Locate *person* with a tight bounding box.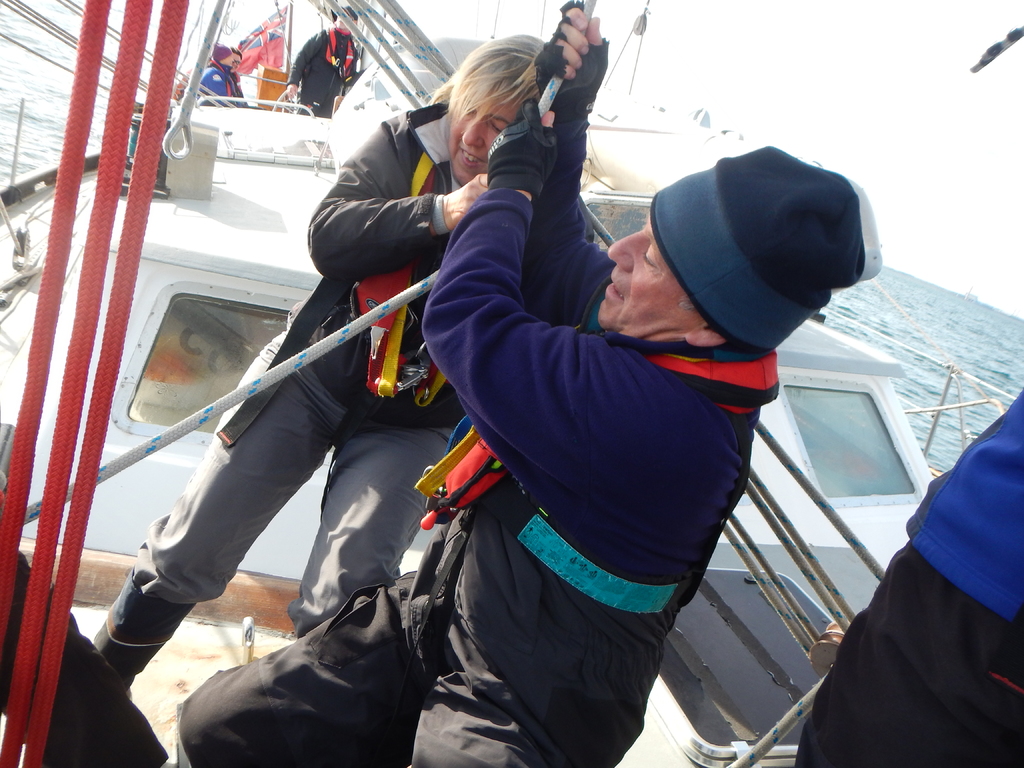
<bbox>199, 42, 251, 114</bbox>.
